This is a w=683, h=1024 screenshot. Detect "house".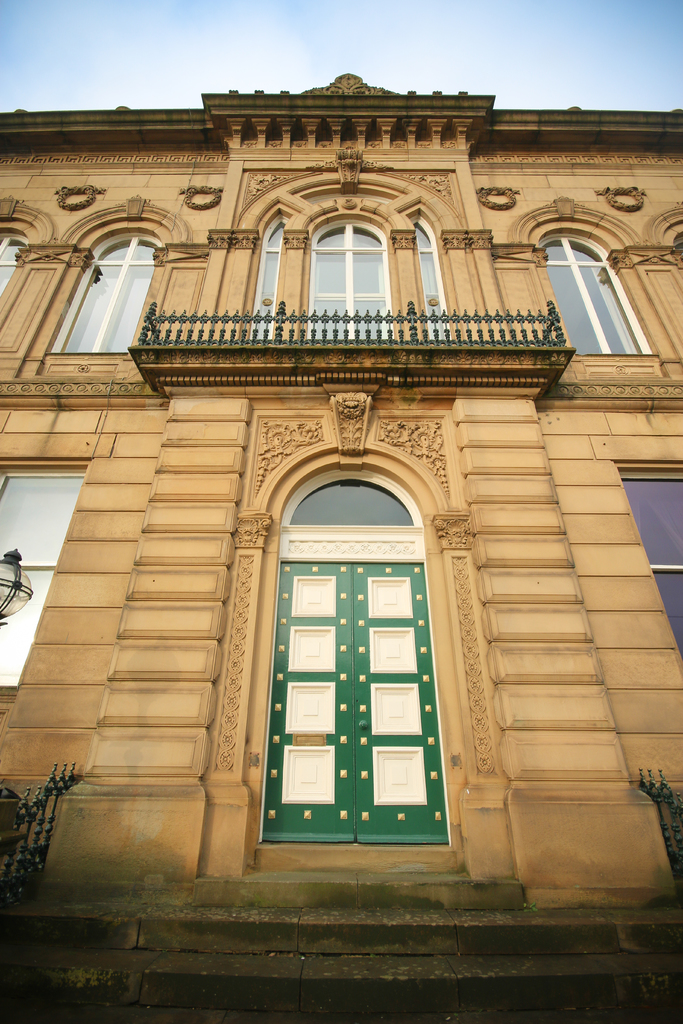
bbox(0, 77, 682, 1014).
